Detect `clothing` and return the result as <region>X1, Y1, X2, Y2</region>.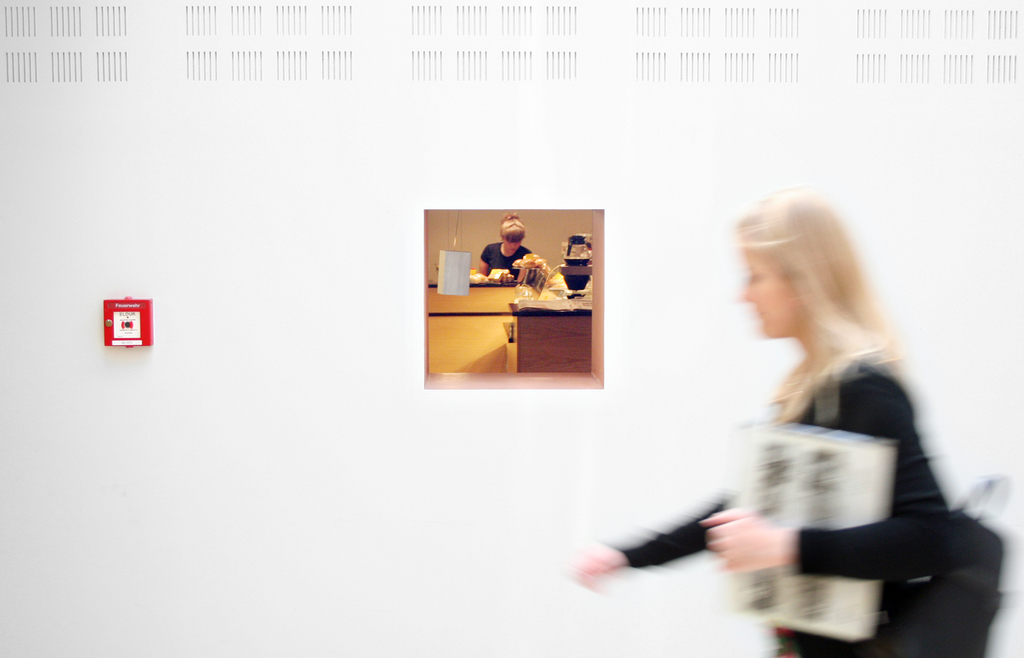
<region>481, 245, 536, 273</region>.
